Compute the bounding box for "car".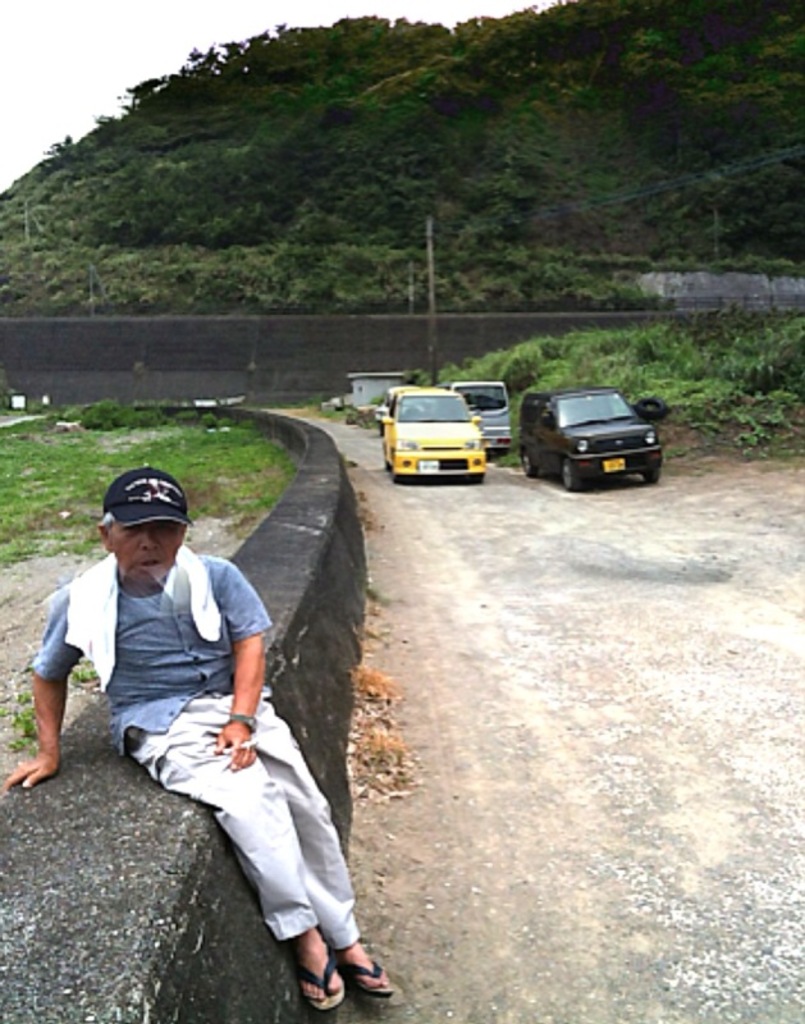
(521,371,663,483).
